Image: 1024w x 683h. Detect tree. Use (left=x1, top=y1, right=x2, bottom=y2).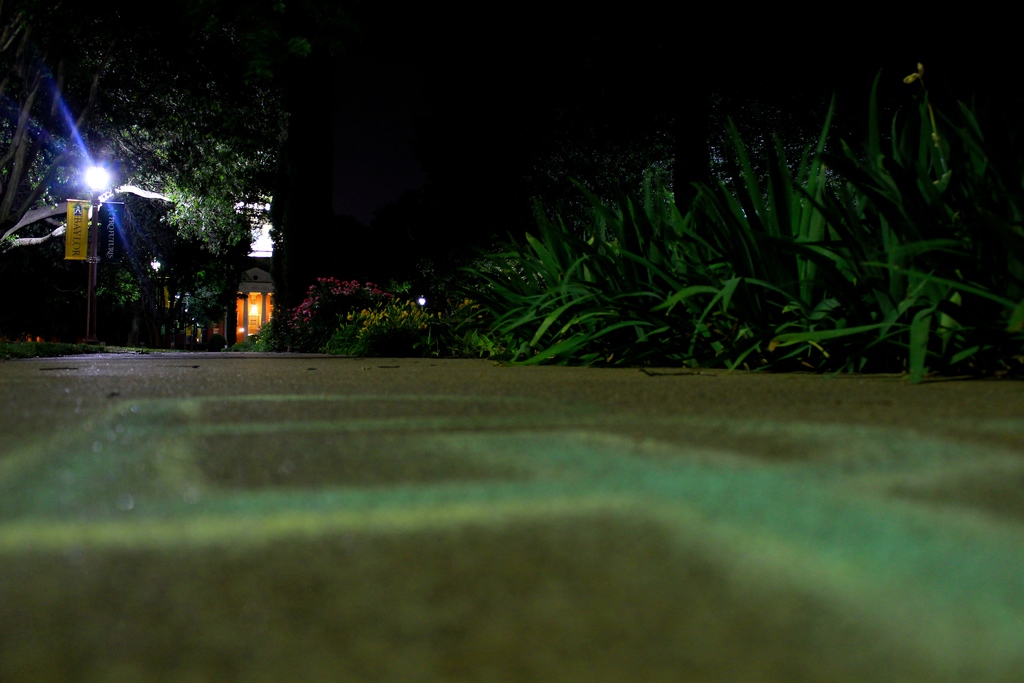
(left=332, top=43, right=1023, bottom=372).
